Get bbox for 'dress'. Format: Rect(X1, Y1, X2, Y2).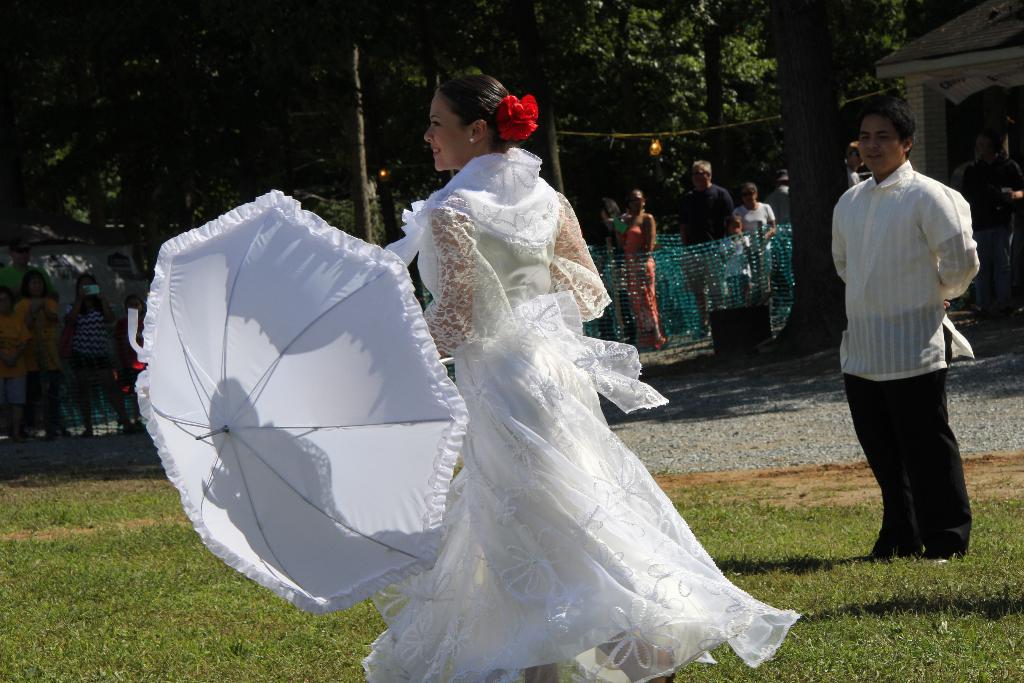
Rect(356, 149, 803, 682).
